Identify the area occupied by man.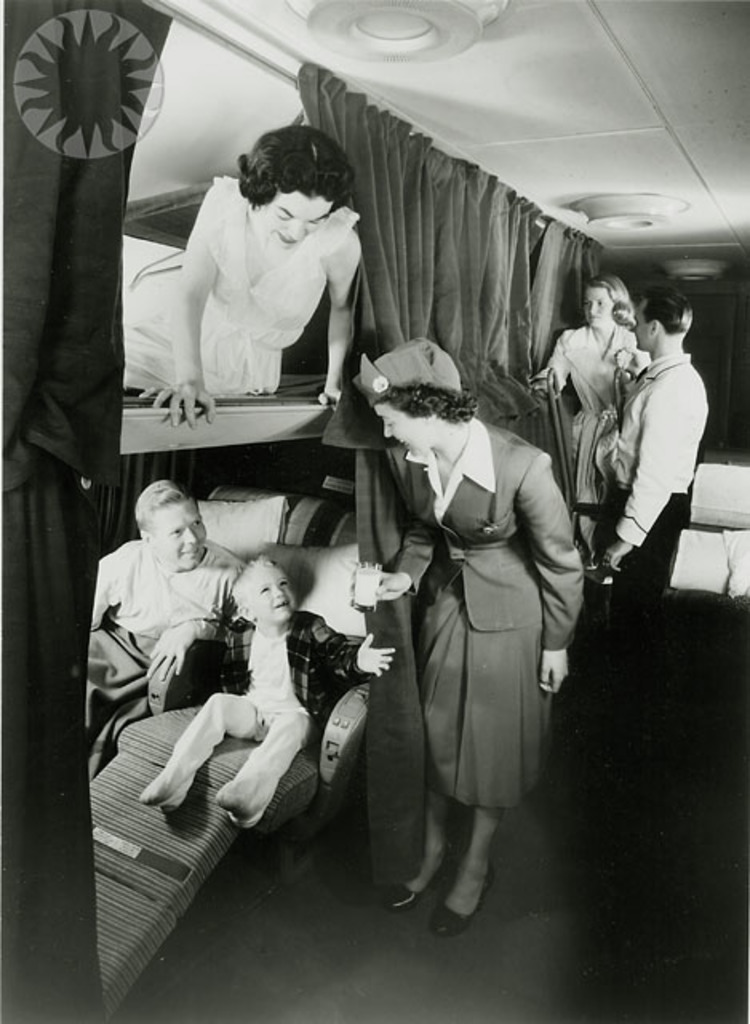
Area: 558/275/729/627.
